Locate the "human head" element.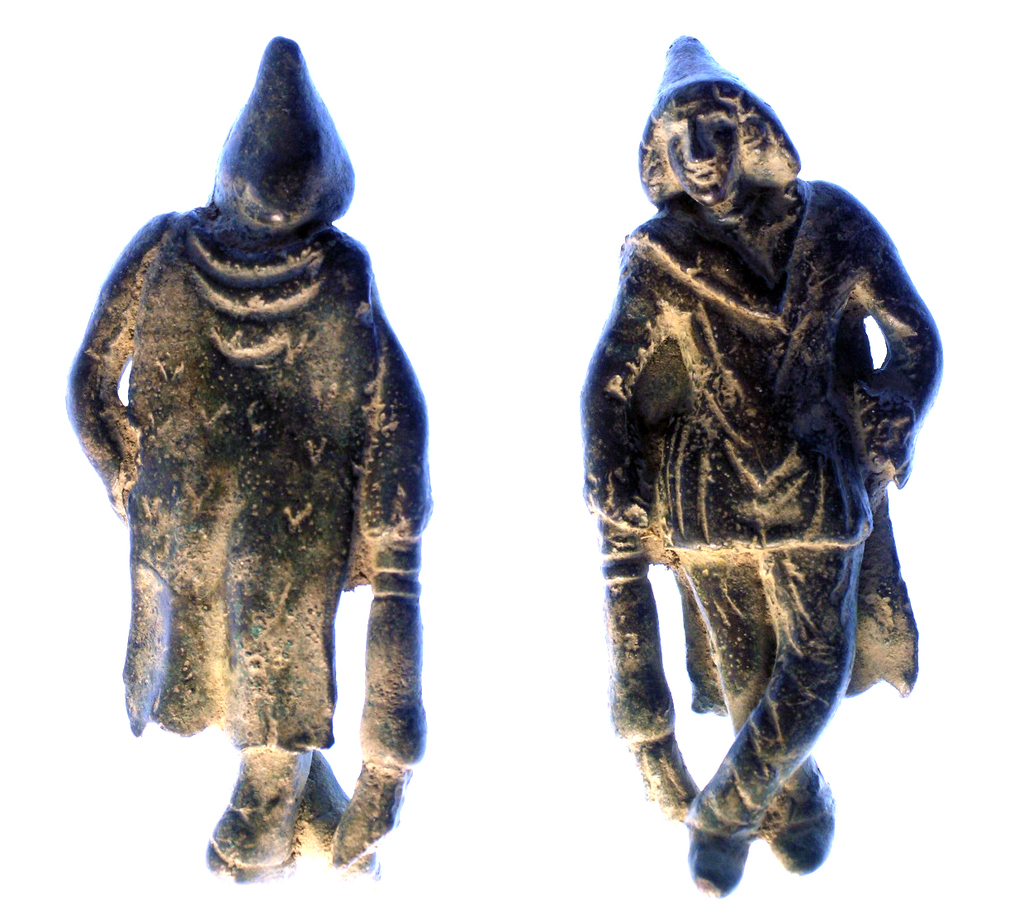
Element bbox: 633/38/794/203.
